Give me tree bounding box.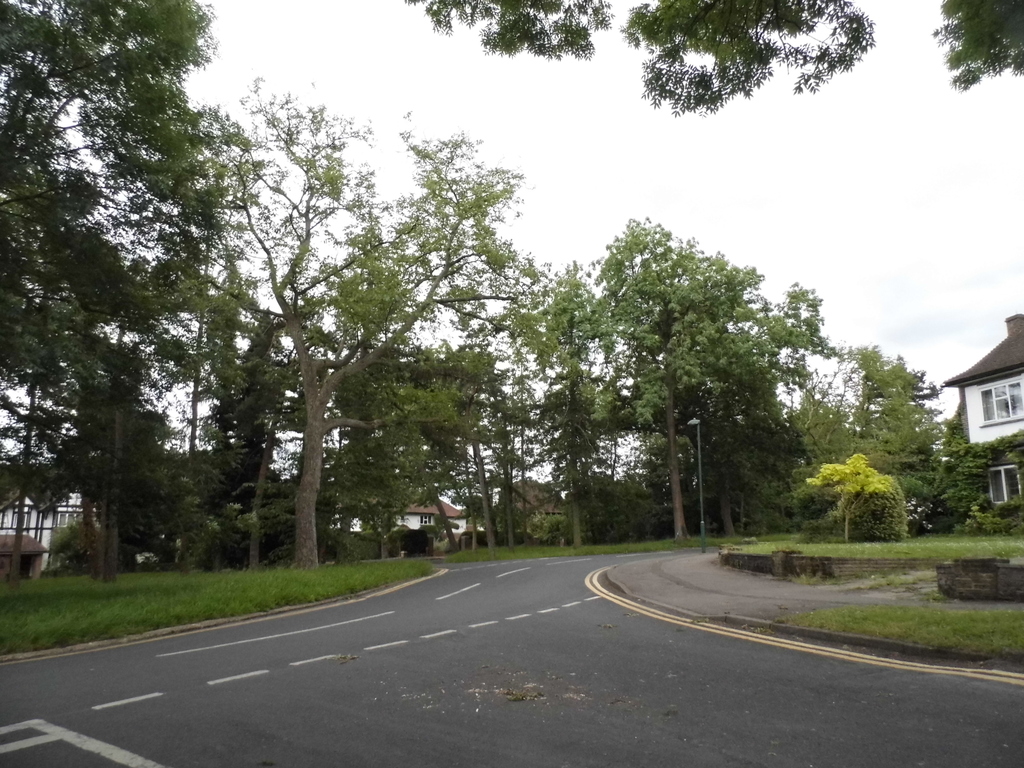
42, 342, 226, 594.
